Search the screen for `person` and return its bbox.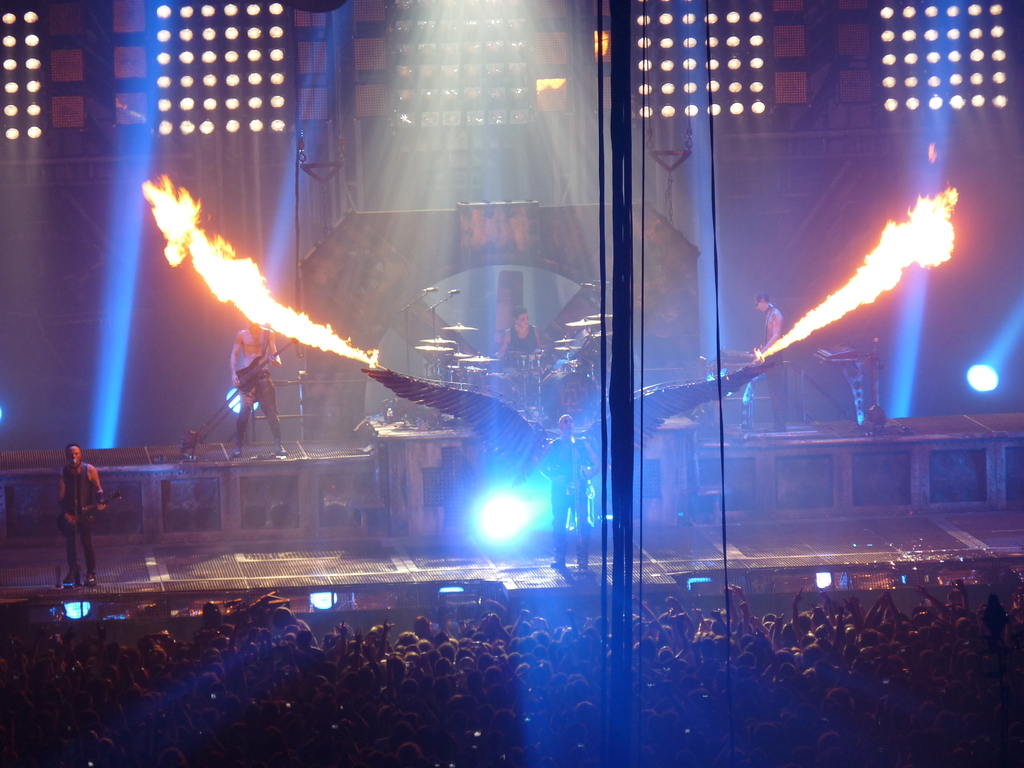
Found: [left=228, top=320, right=285, bottom=459].
